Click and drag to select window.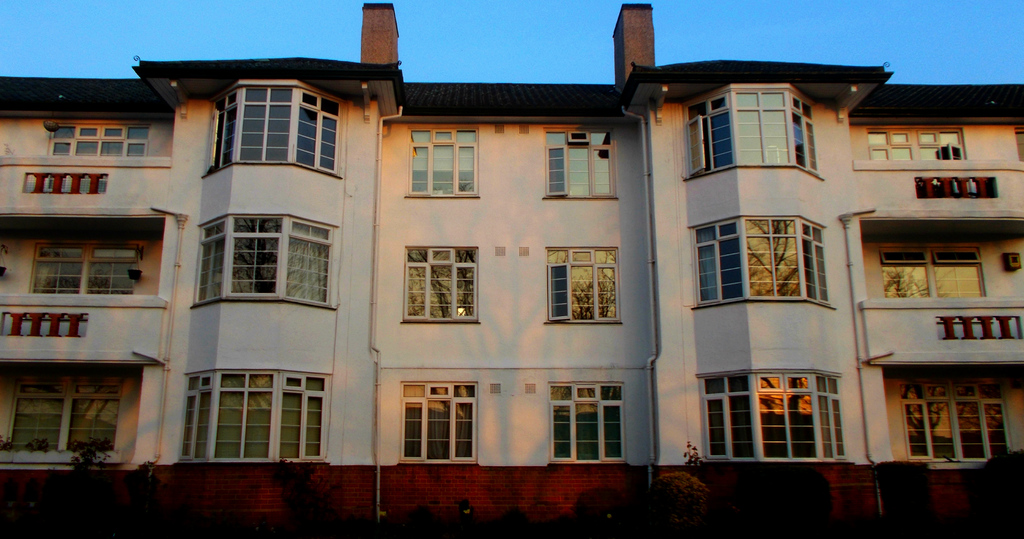
Selection: 757 370 820 460.
